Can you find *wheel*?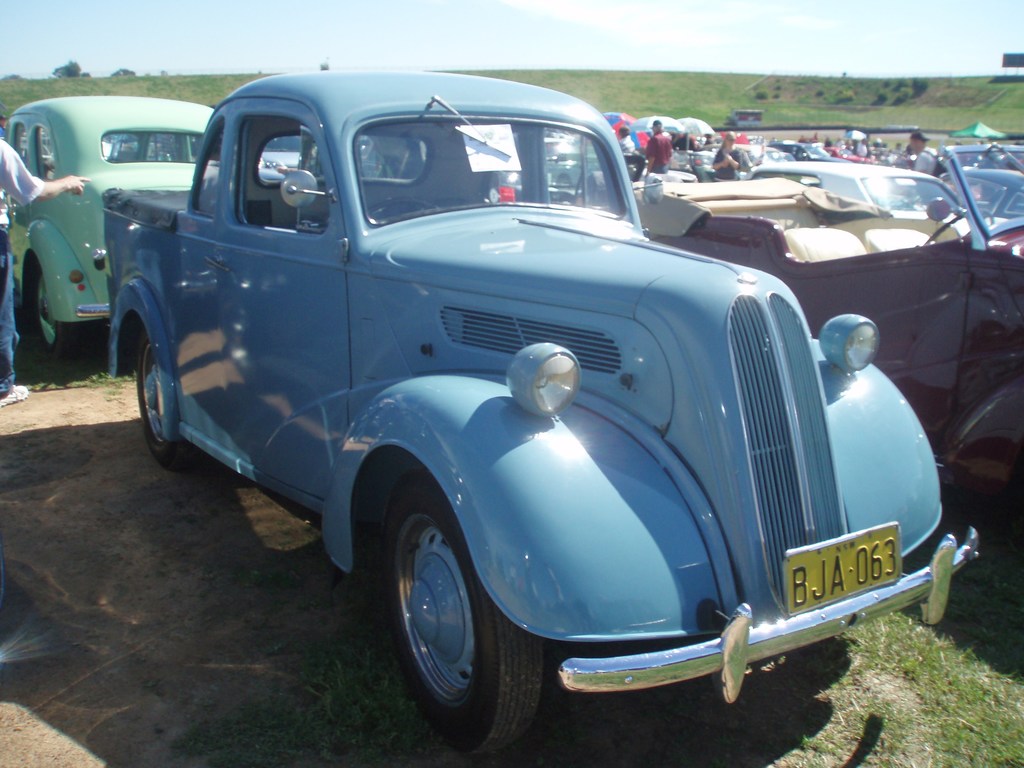
Yes, bounding box: locate(33, 263, 82, 360).
